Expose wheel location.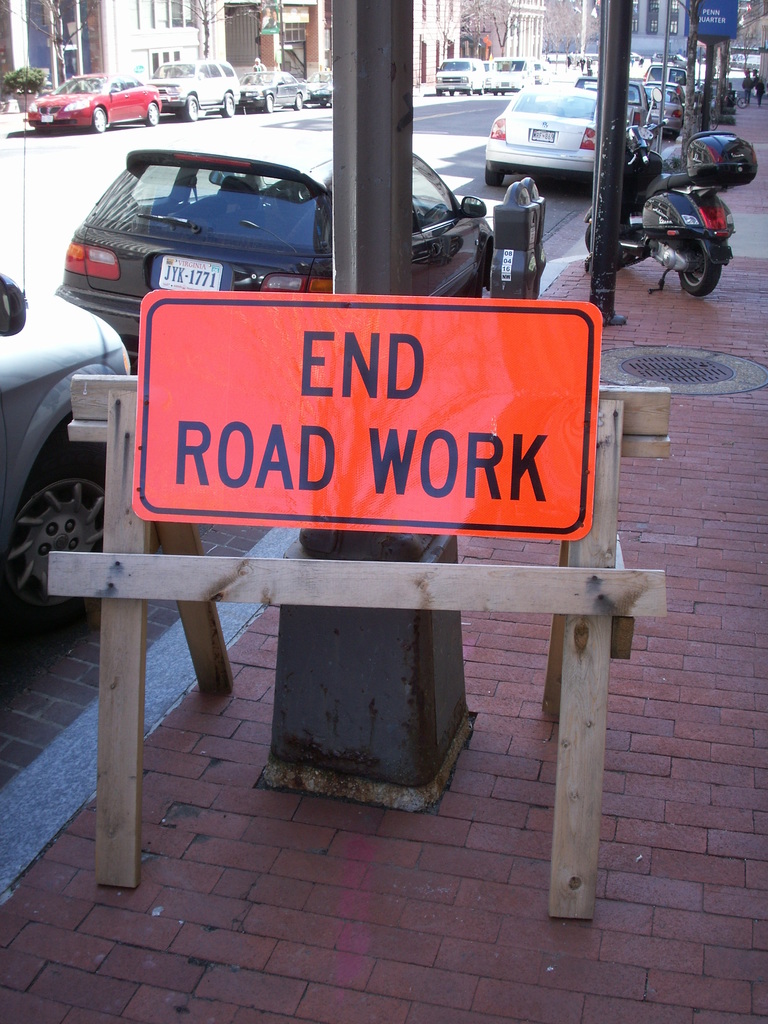
Exposed at l=145, t=102, r=160, b=125.
